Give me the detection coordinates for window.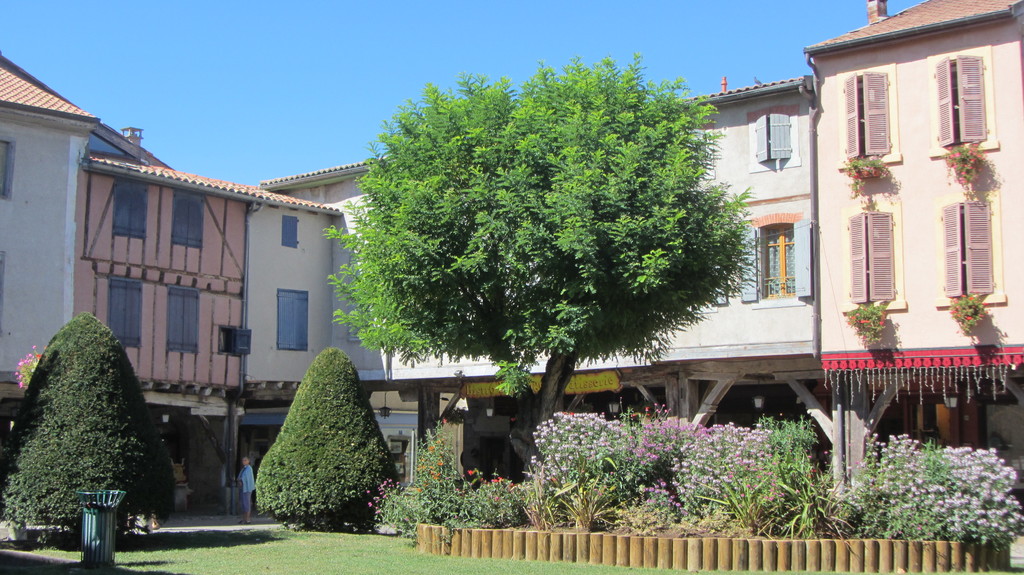
left=276, top=289, right=306, bottom=353.
